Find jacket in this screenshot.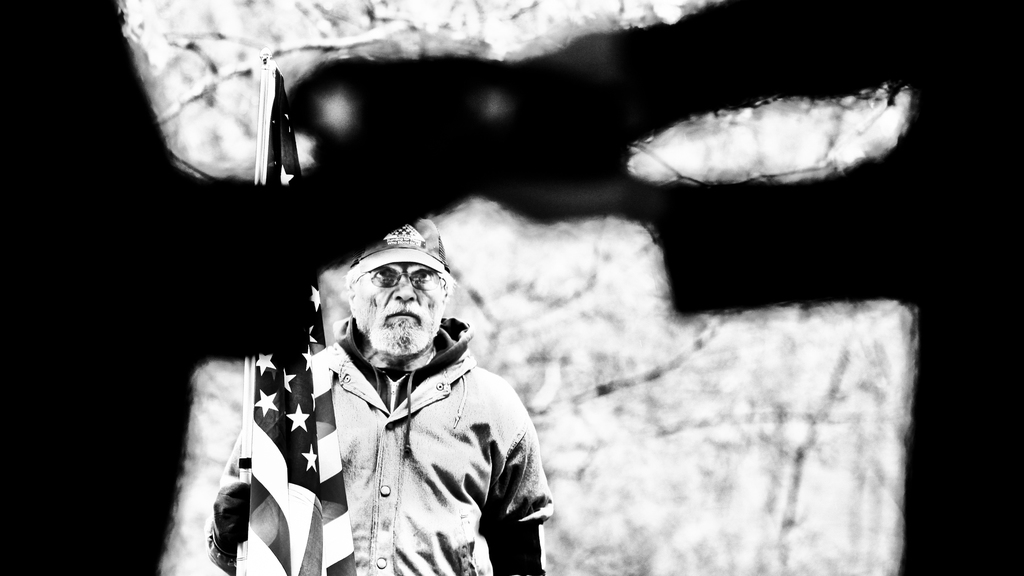
The bounding box for jacket is left=202, top=314, right=552, bottom=575.
